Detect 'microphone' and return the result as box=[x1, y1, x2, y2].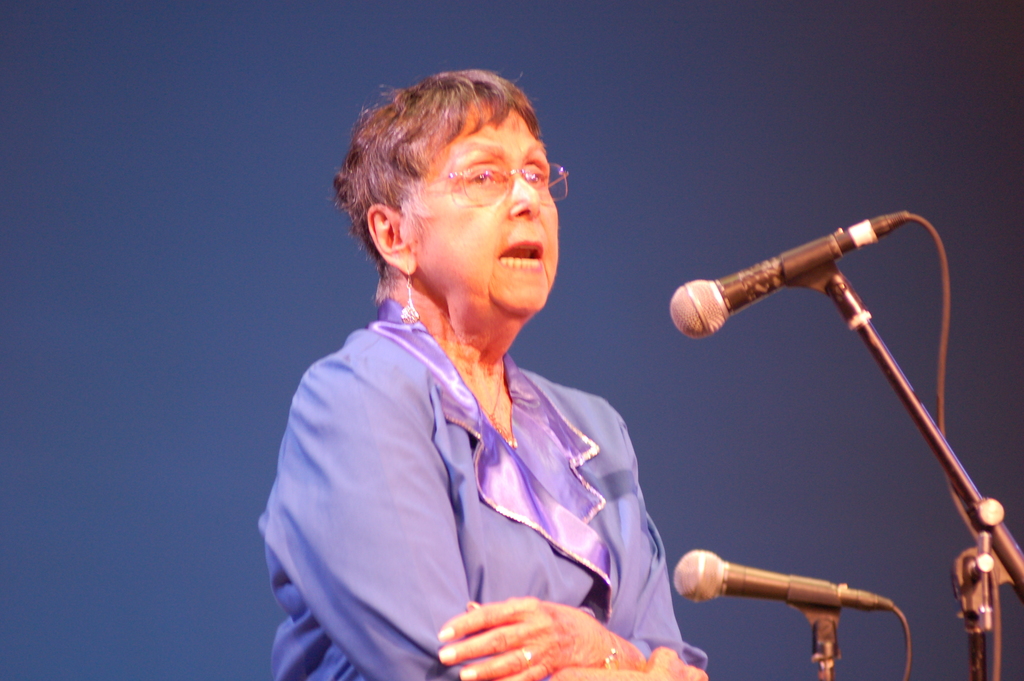
box=[671, 548, 895, 607].
